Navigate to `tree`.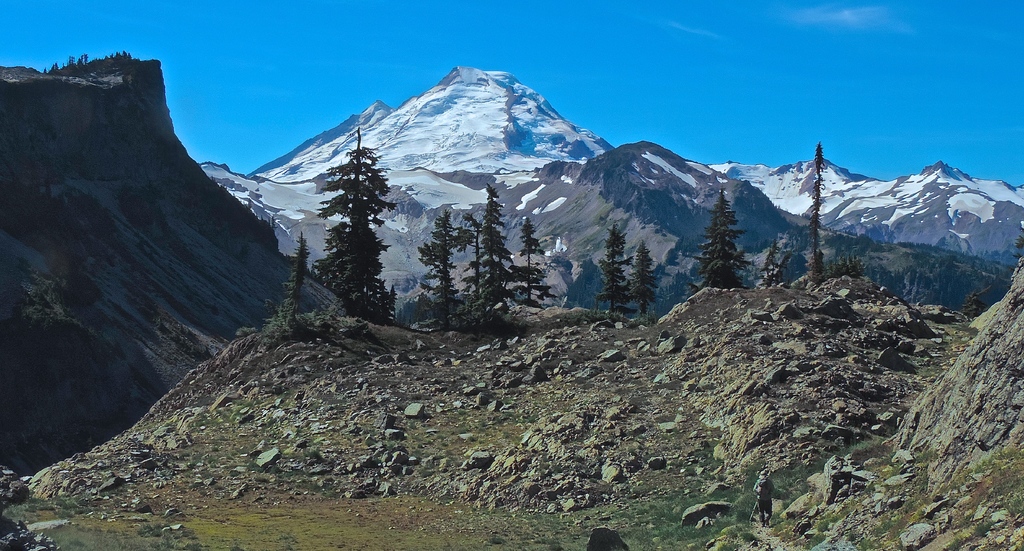
Navigation target: pyautogui.locateOnScreen(695, 179, 740, 321).
